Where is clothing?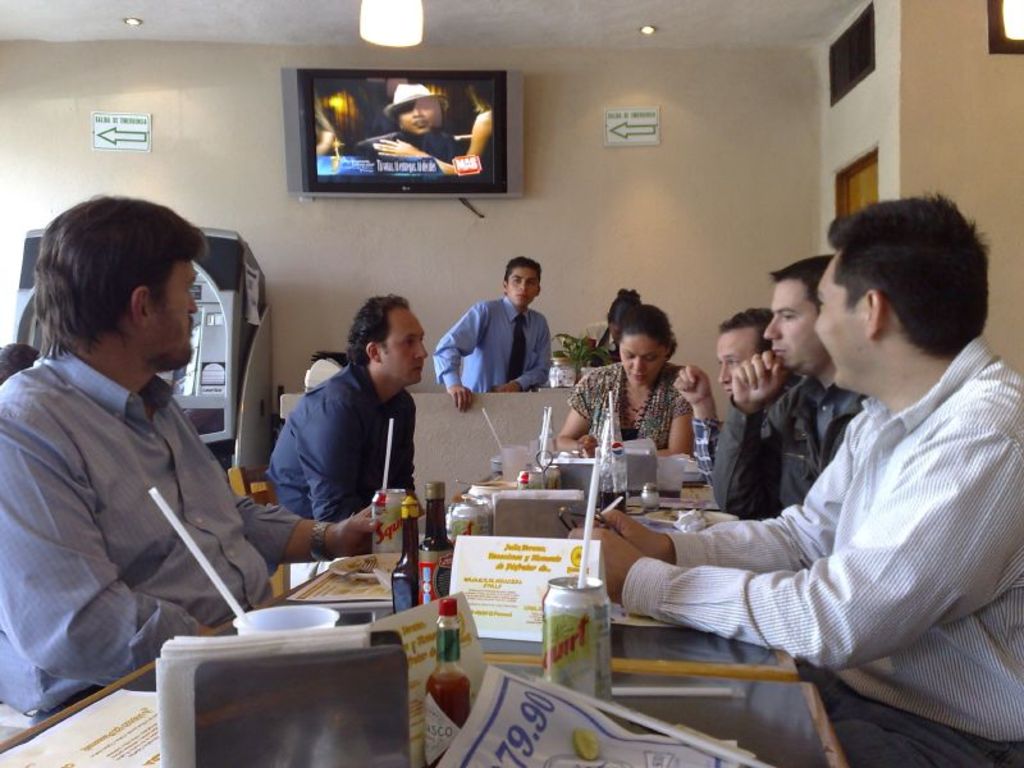
box(260, 364, 416, 521).
